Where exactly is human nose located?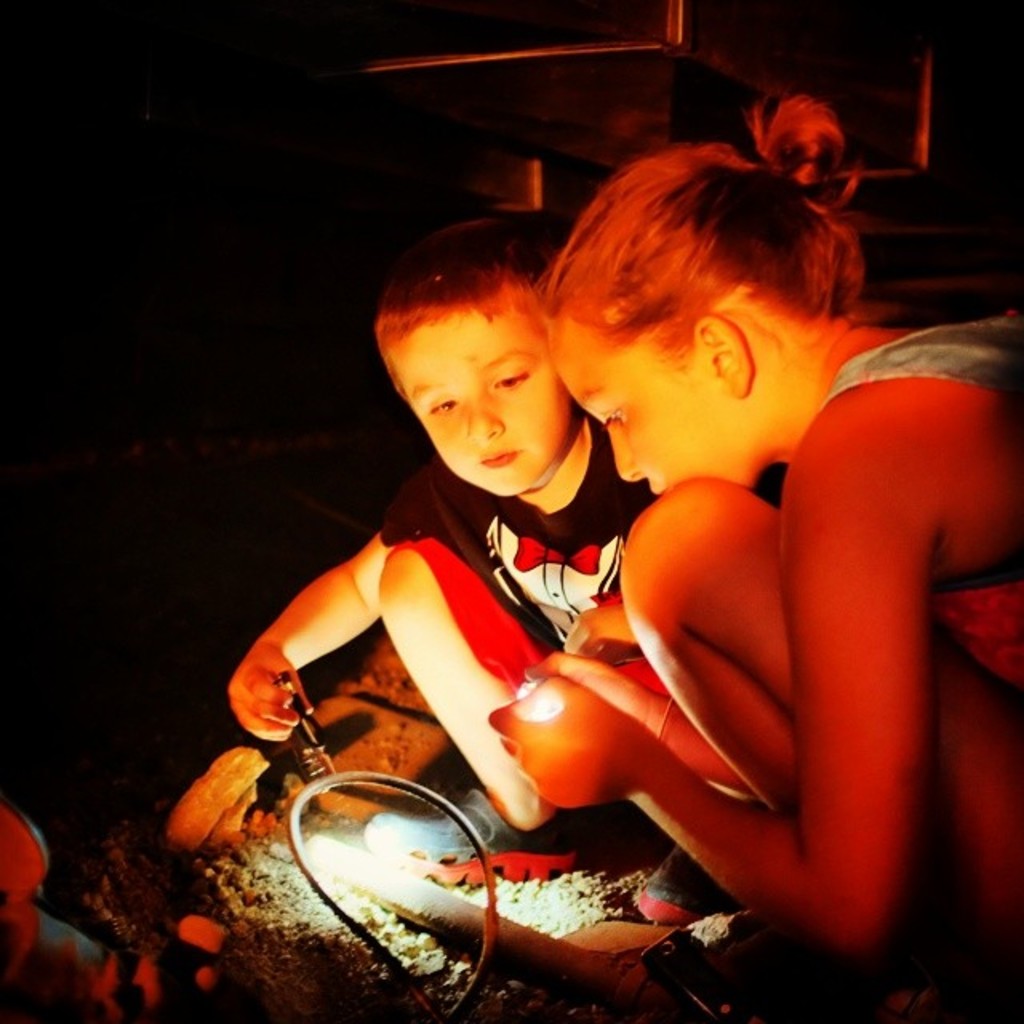
Its bounding box is [606,432,640,485].
